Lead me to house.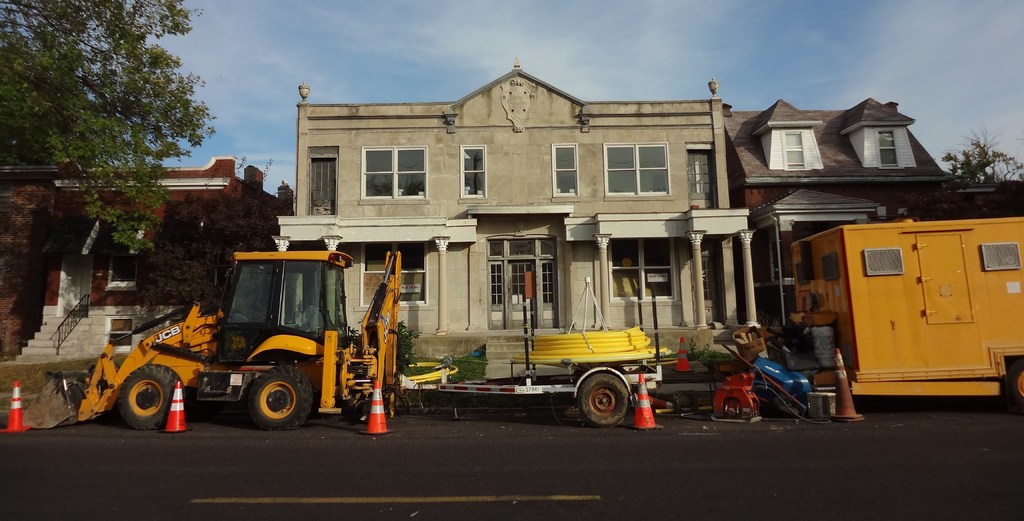
Lead to [left=725, top=87, right=964, bottom=297].
